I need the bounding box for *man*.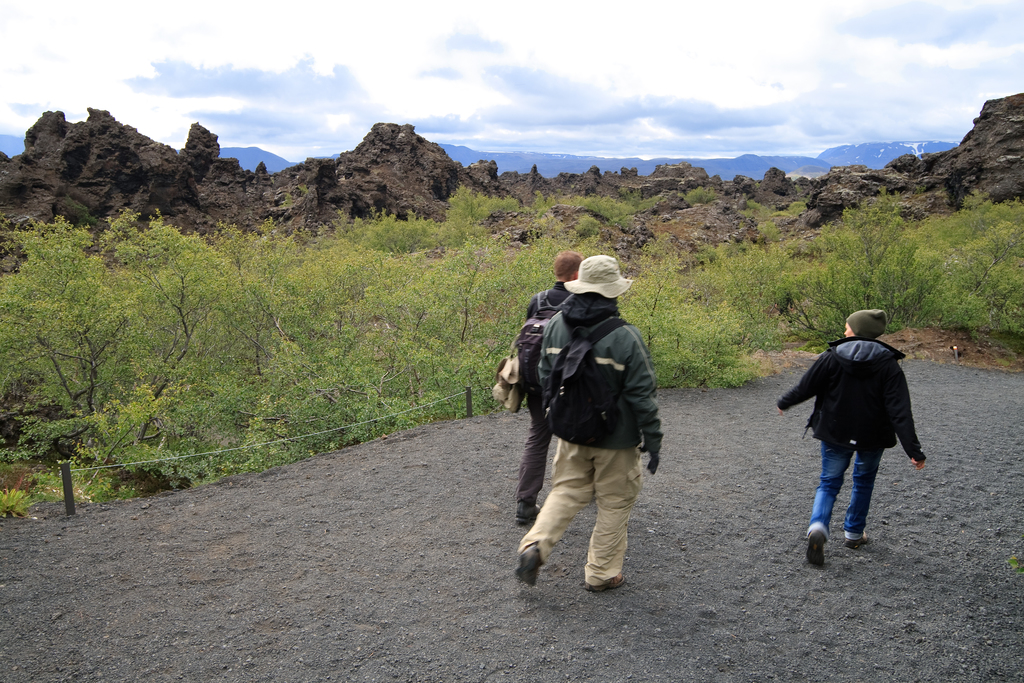
Here it is: box(490, 252, 591, 527).
